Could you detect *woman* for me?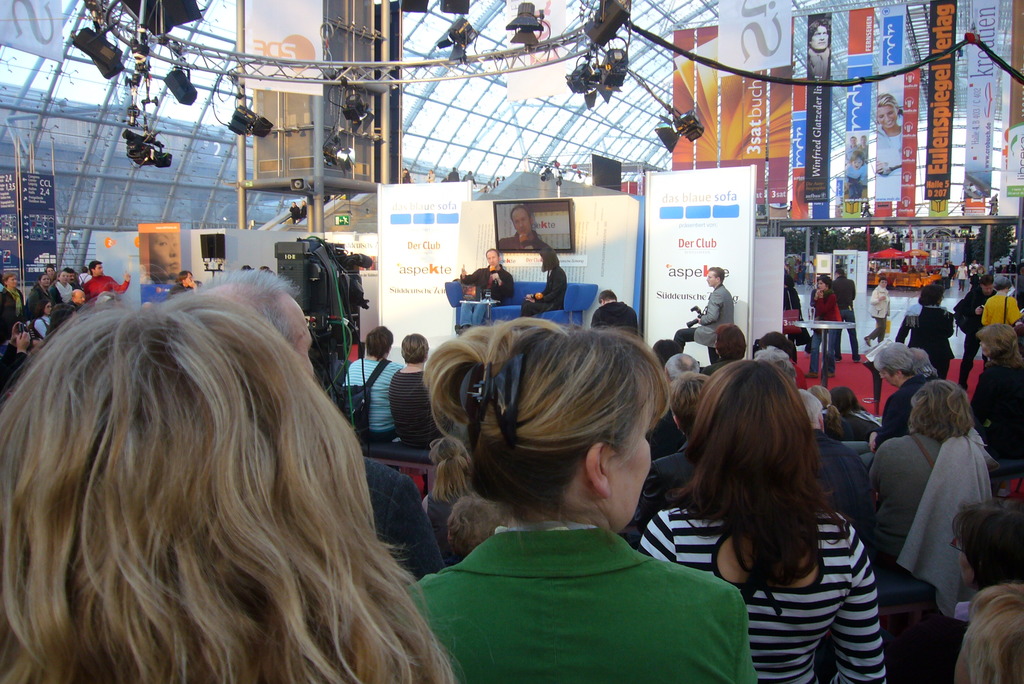
Detection result: [938,263,951,291].
